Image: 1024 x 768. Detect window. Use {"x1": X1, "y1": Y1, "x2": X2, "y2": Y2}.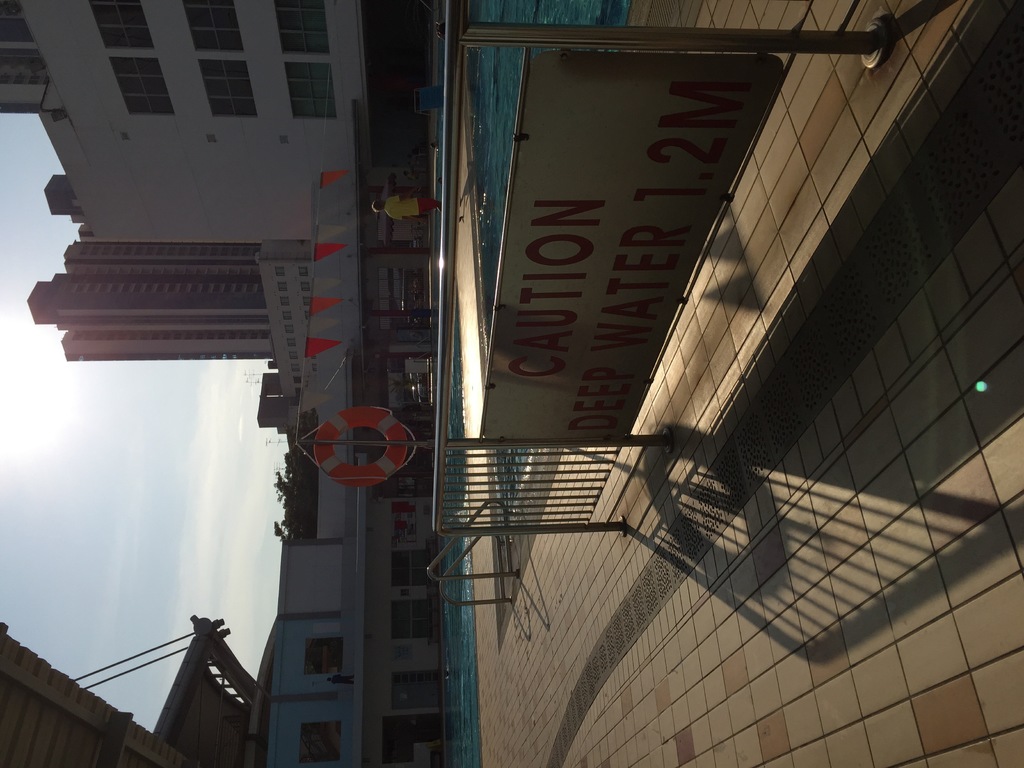
{"x1": 93, "y1": 0, "x2": 155, "y2": 52}.
